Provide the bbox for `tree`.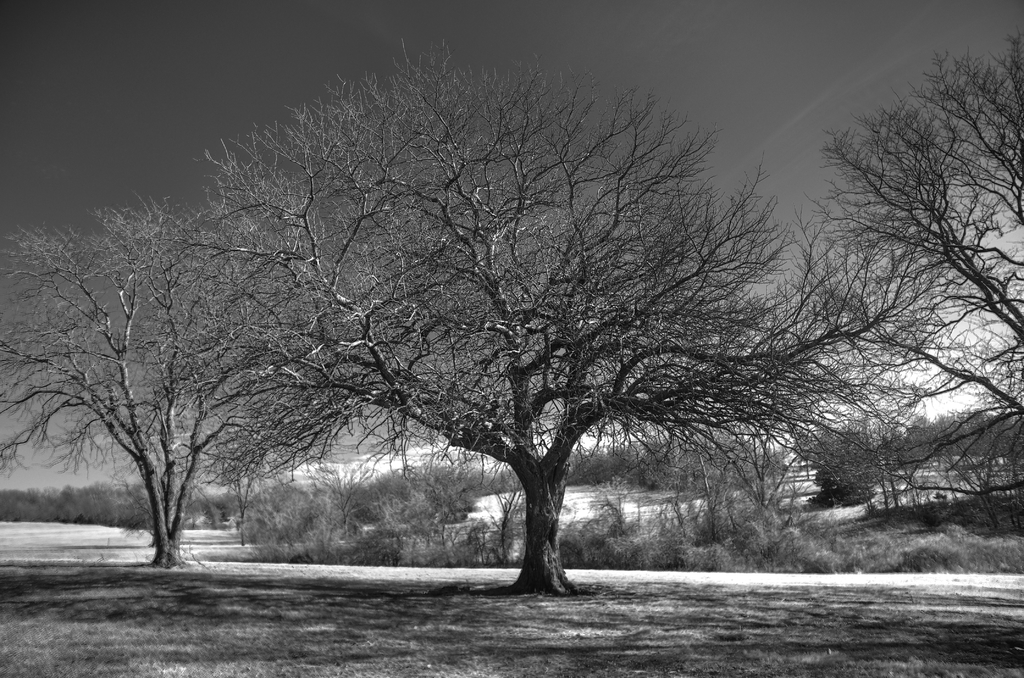
<region>59, 36, 932, 604</region>.
